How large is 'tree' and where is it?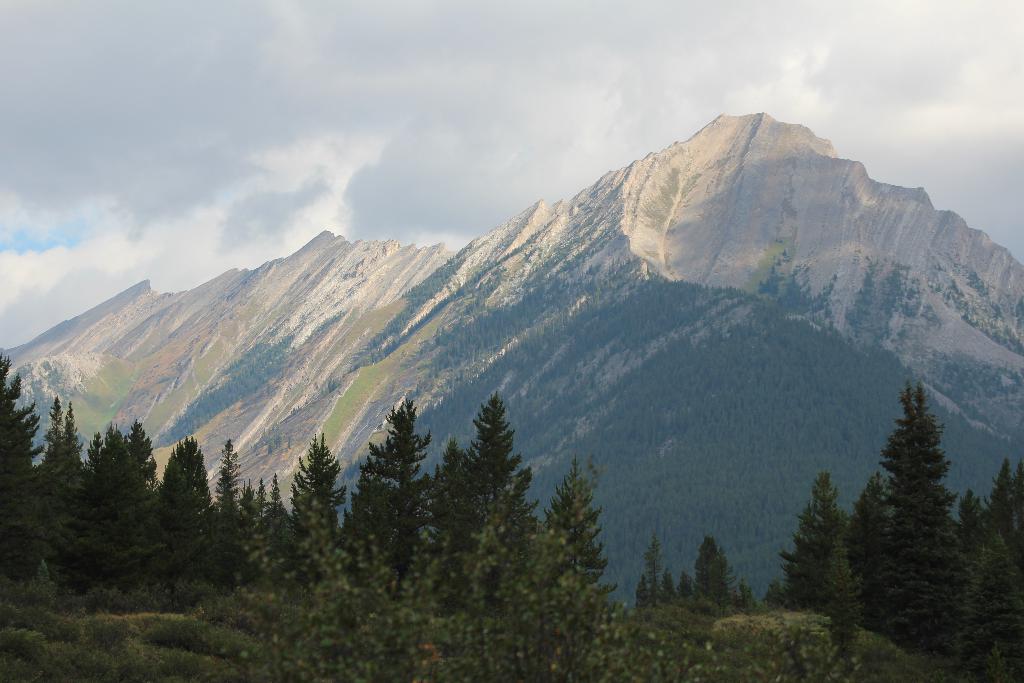
Bounding box: crop(548, 468, 612, 611).
